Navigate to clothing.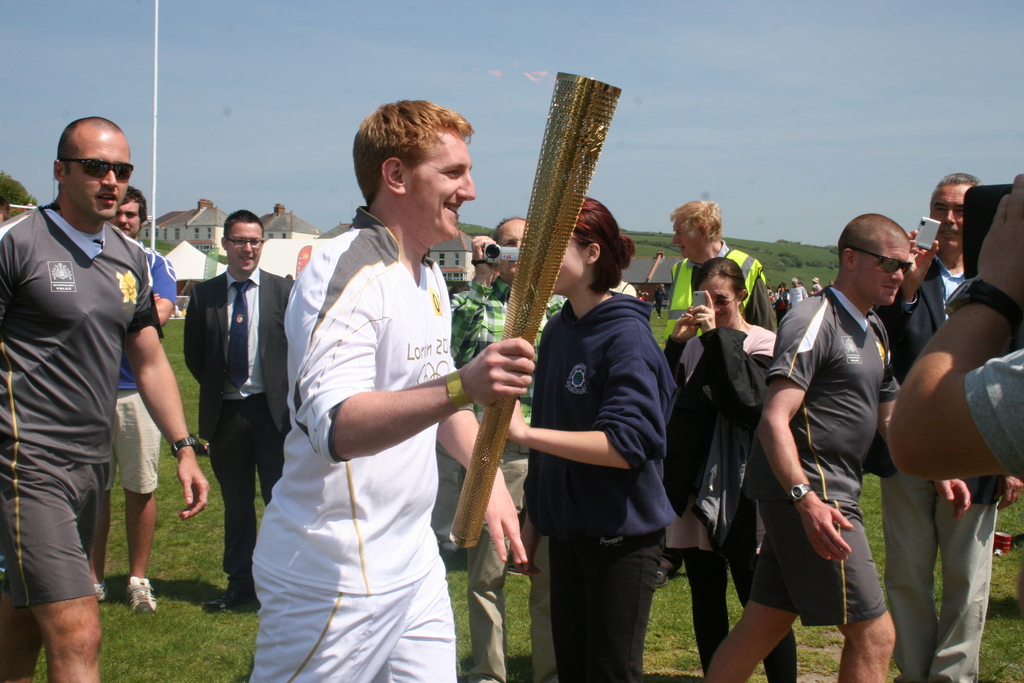
Navigation target: [444,287,545,518].
